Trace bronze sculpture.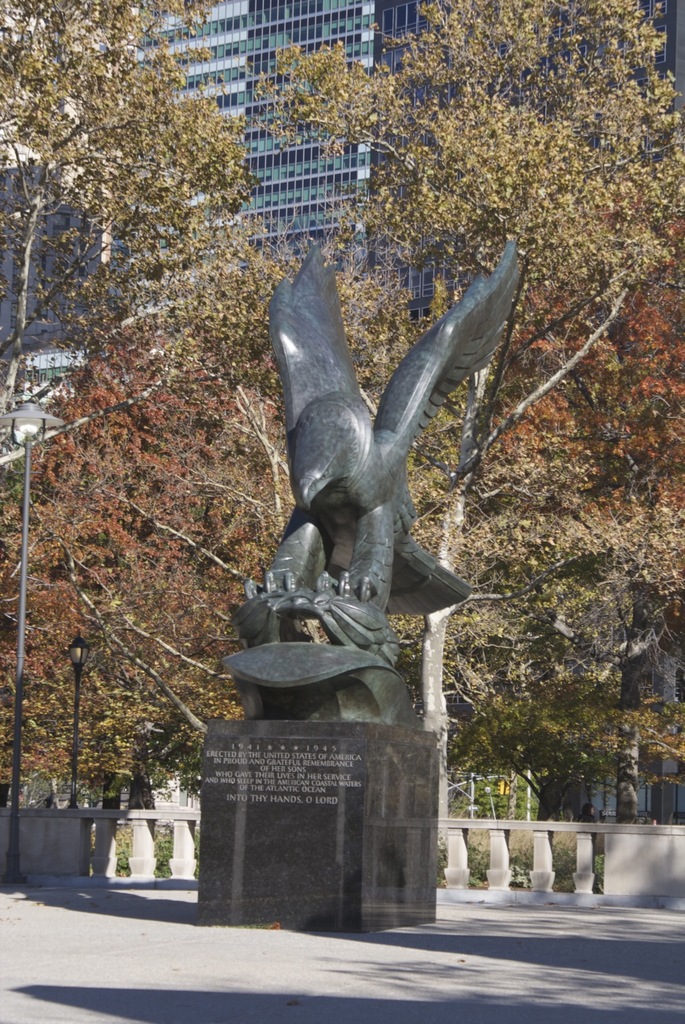
Traced to detection(204, 186, 515, 786).
